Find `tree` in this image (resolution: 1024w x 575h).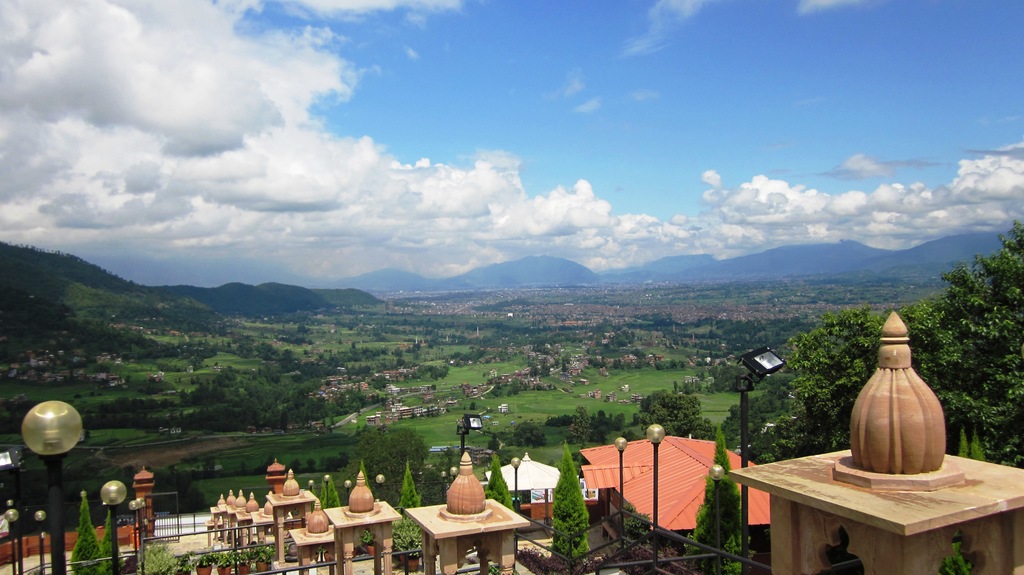
[688, 427, 756, 574].
